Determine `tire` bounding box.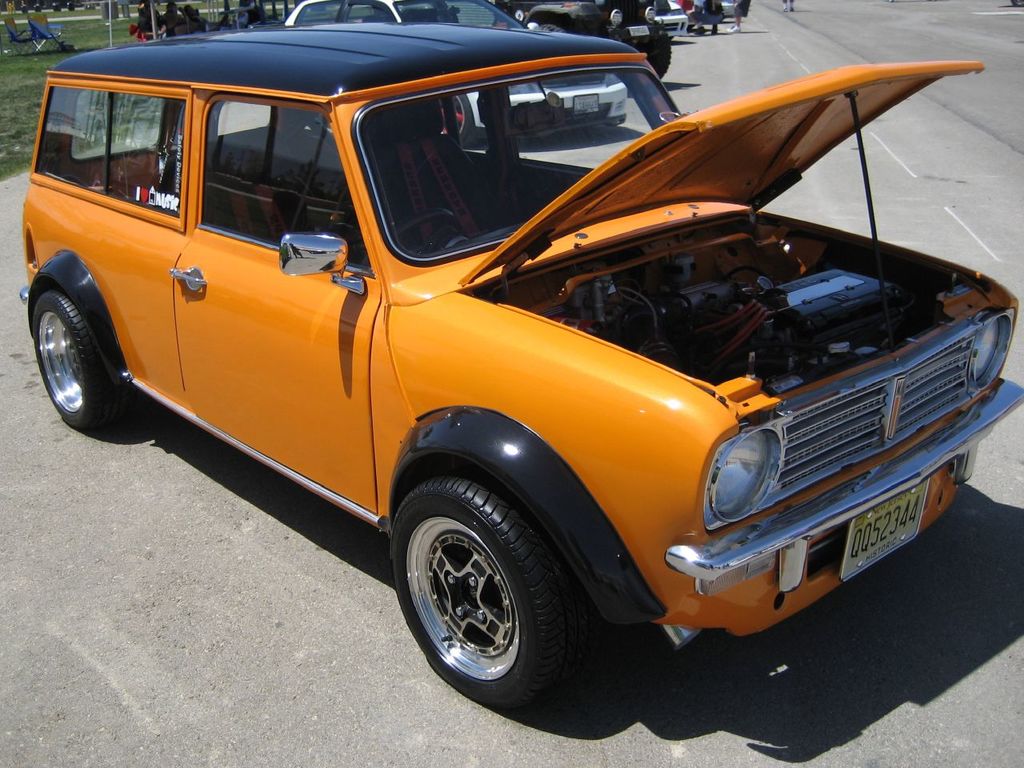
Determined: x1=440 y1=94 x2=482 y2=150.
